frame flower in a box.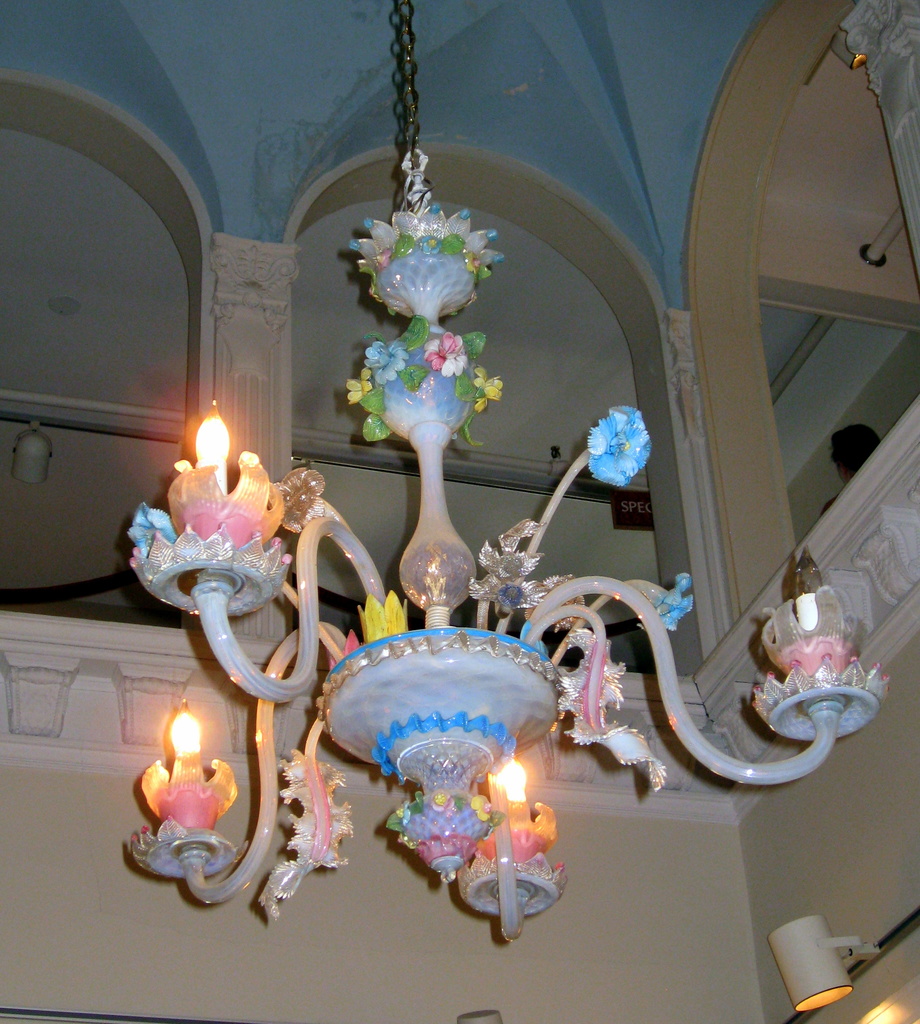
left=438, top=790, right=457, bottom=813.
